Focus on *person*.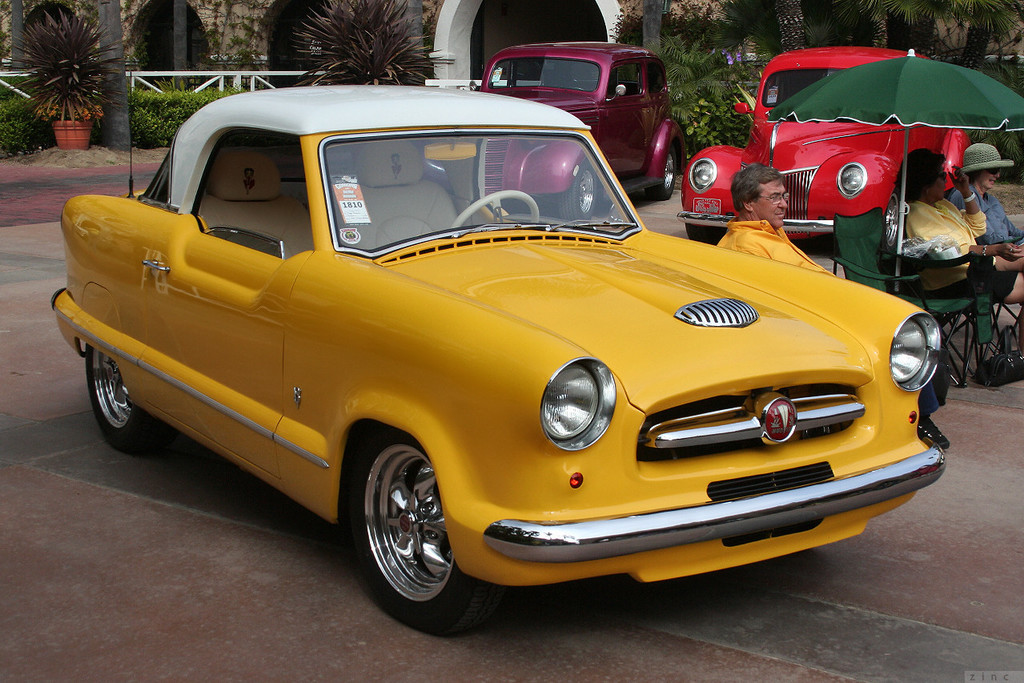
Focused at l=889, t=146, r=1023, b=304.
